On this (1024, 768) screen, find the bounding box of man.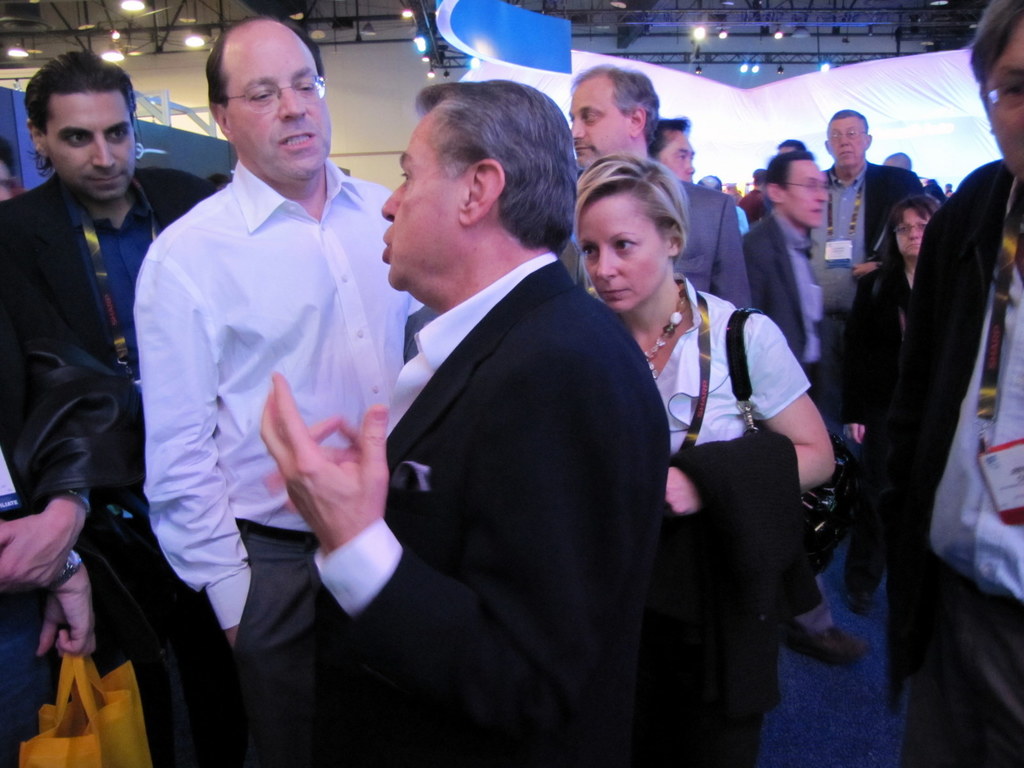
Bounding box: <box>650,118,703,188</box>.
